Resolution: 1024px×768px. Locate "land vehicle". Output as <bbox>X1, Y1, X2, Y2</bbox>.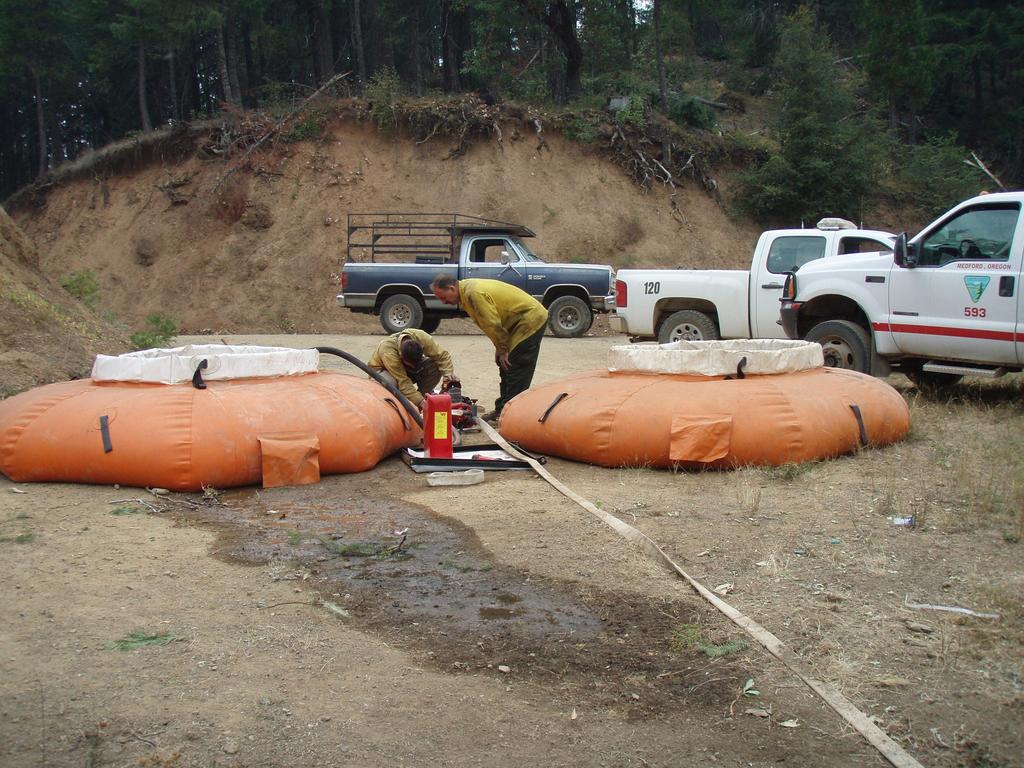
<bbox>757, 182, 1023, 384</bbox>.
